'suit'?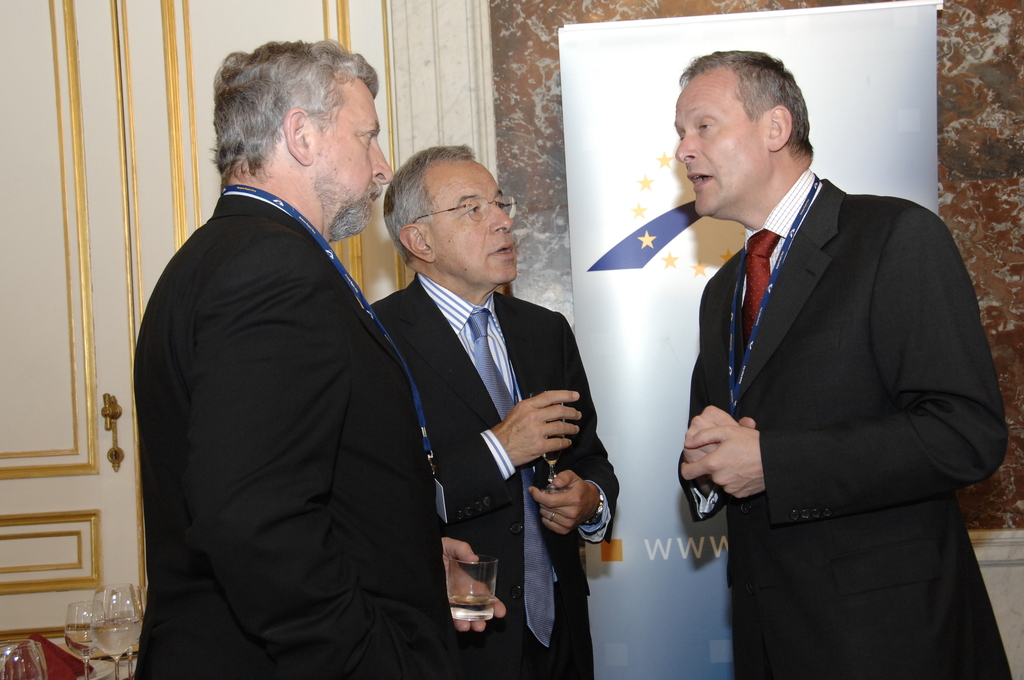
(x1=131, y1=185, x2=472, y2=679)
